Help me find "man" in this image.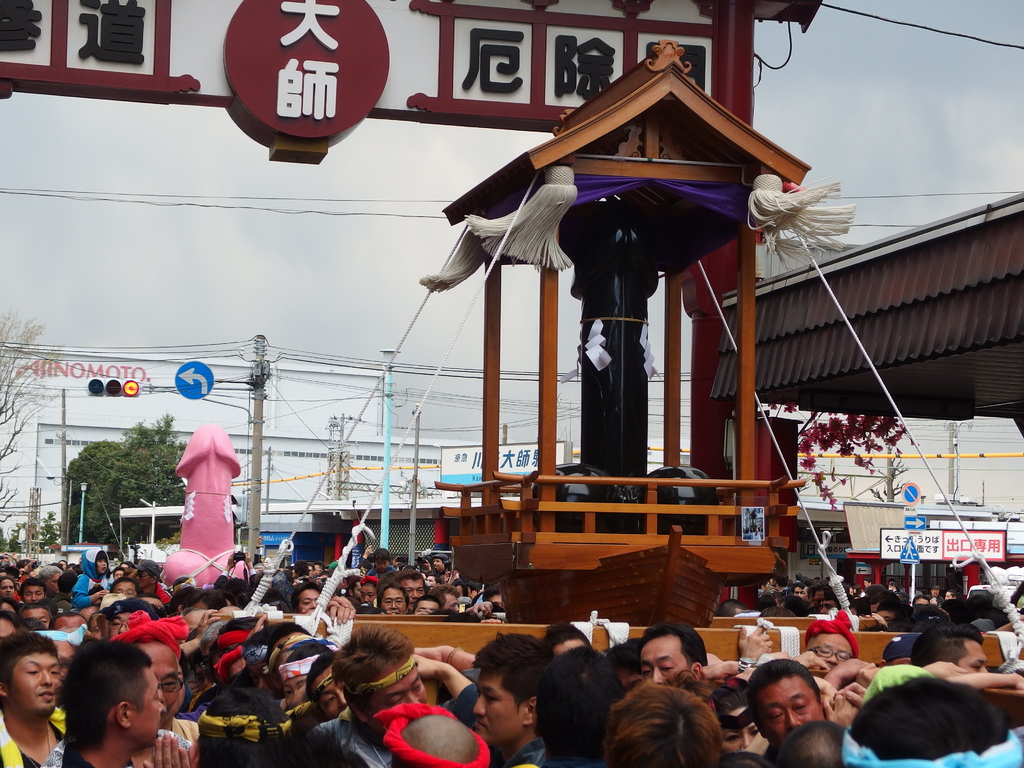
Found it: locate(0, 610, 20, 651).
